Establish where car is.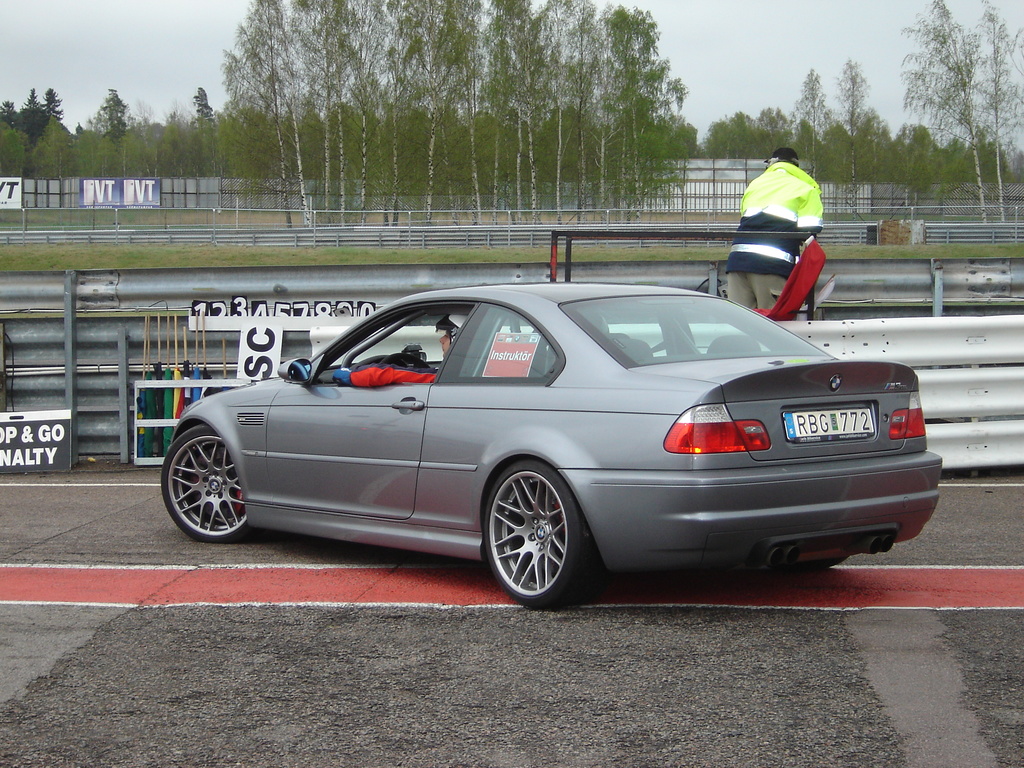
Established at bbox=[149, 280, 936, 616].
